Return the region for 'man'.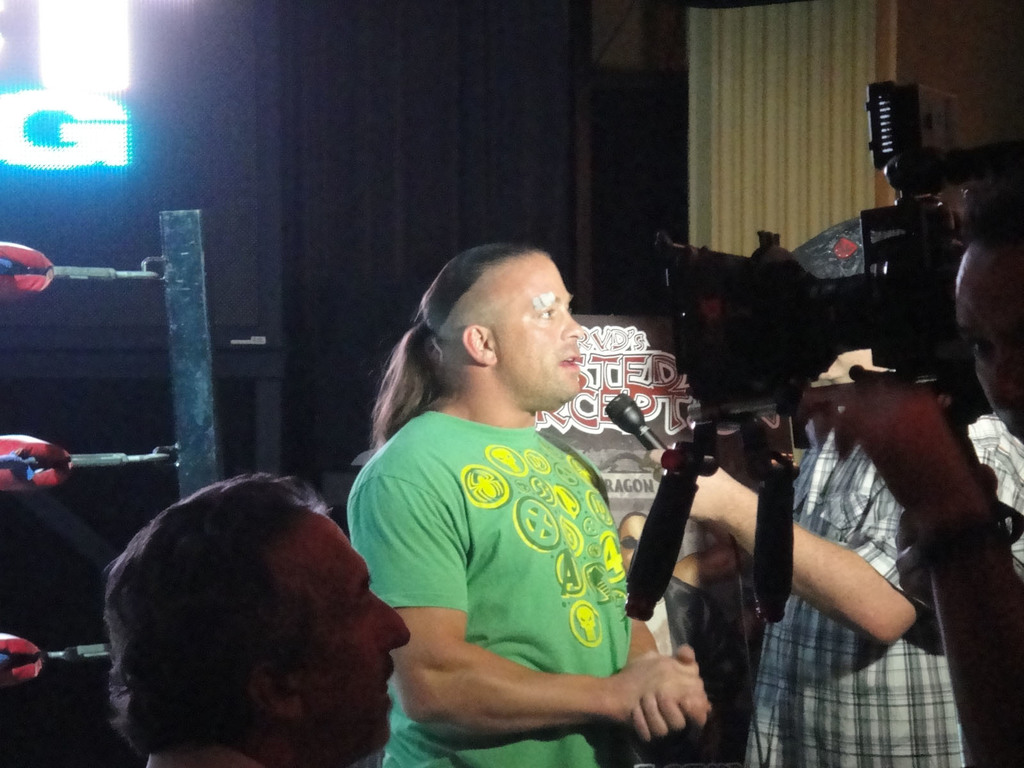
l=668, t=349, r=1023, b=760.
